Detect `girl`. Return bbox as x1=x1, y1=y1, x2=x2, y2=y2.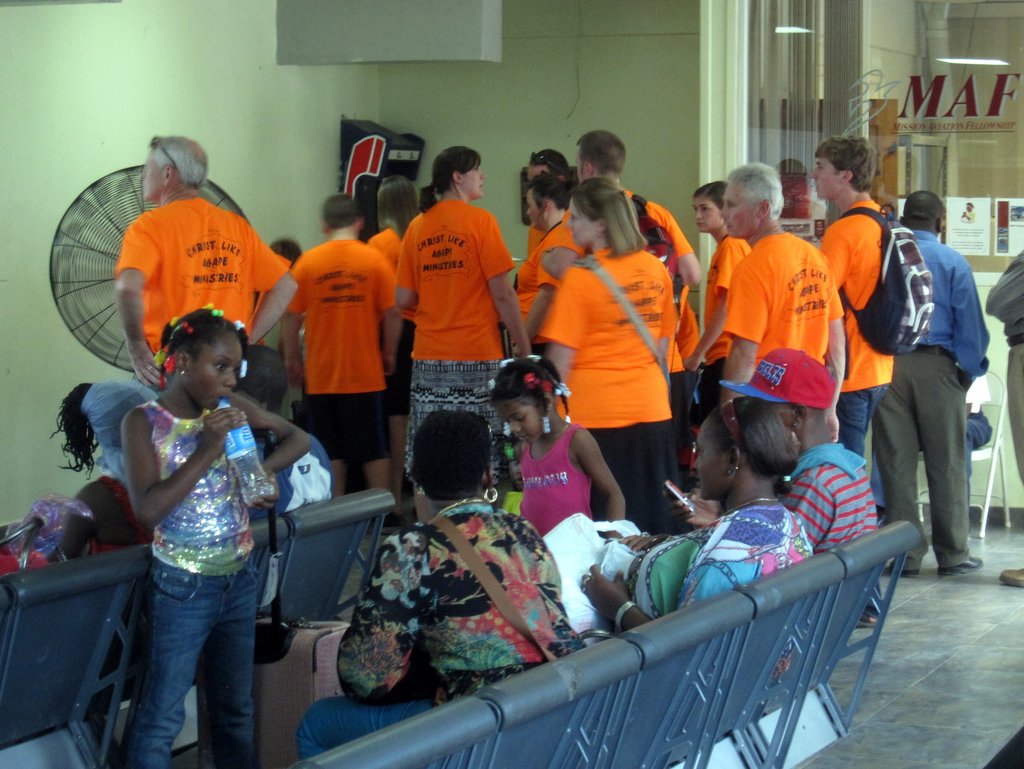
x1=487, y1=355, x2=625, y2=538.
